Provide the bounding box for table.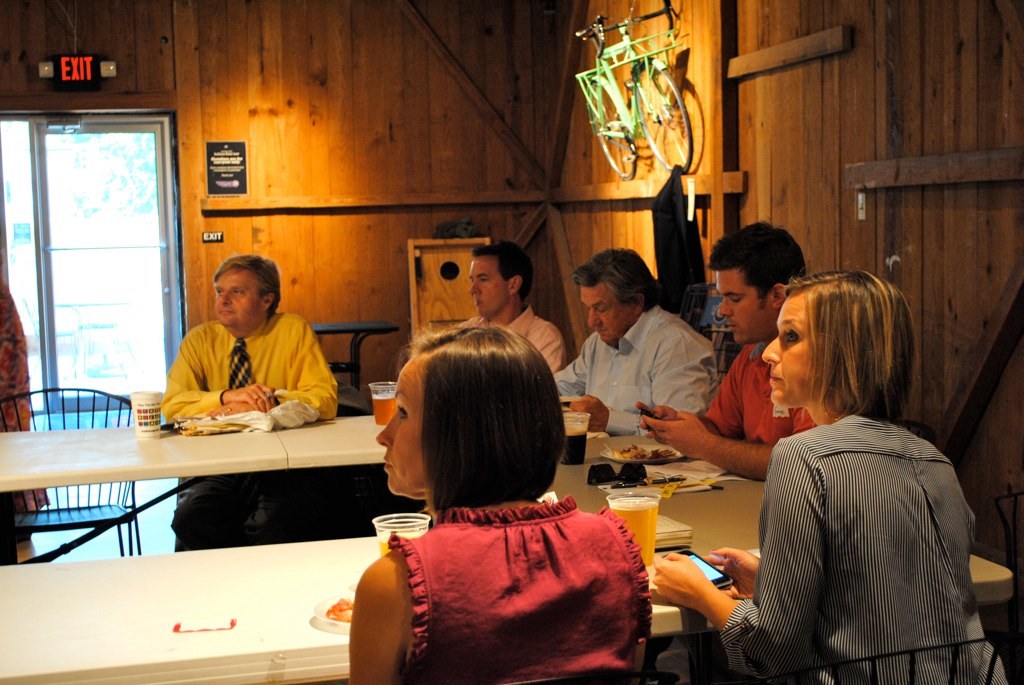
(left=0, top=409, right=387, bottom=502).
